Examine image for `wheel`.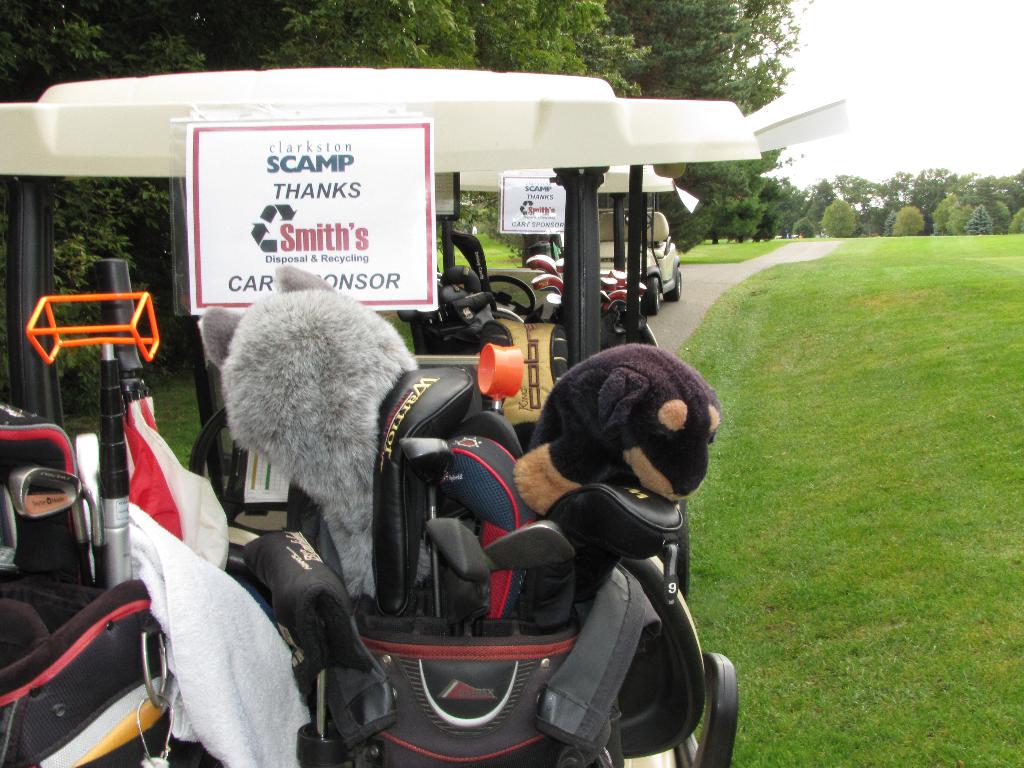
Examination result: 665, 271, 689, 298.
